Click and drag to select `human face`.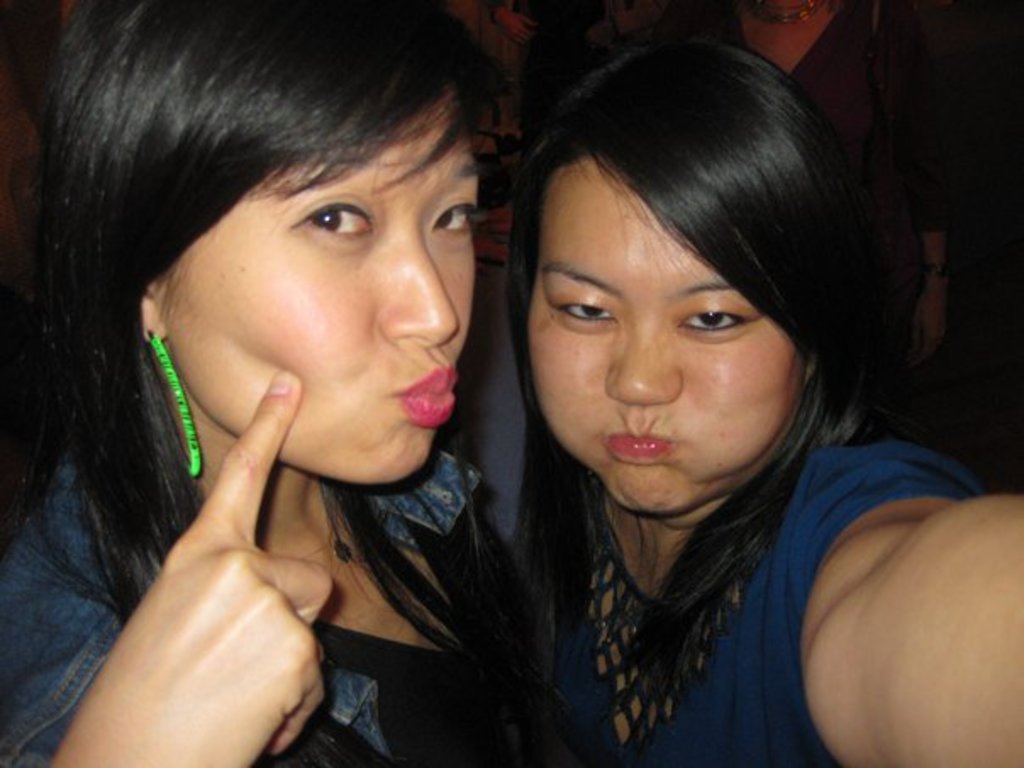
Selection: l=170, t=92, r=475, b=483.
